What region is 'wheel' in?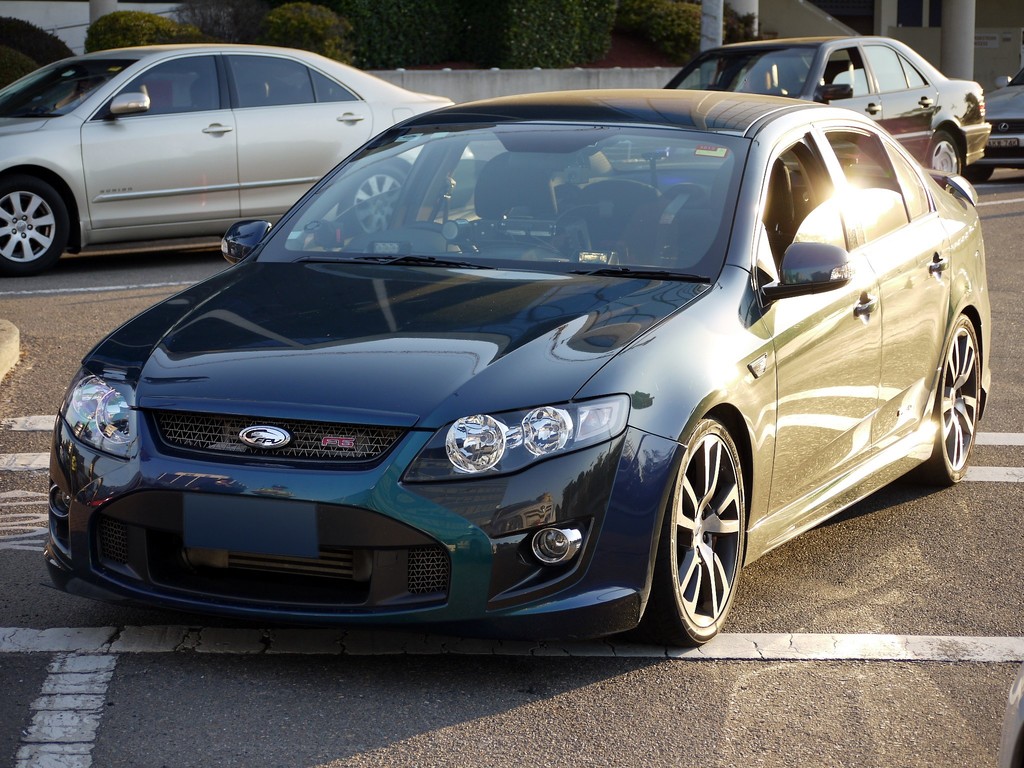
region(925, 131, 961, 190).
